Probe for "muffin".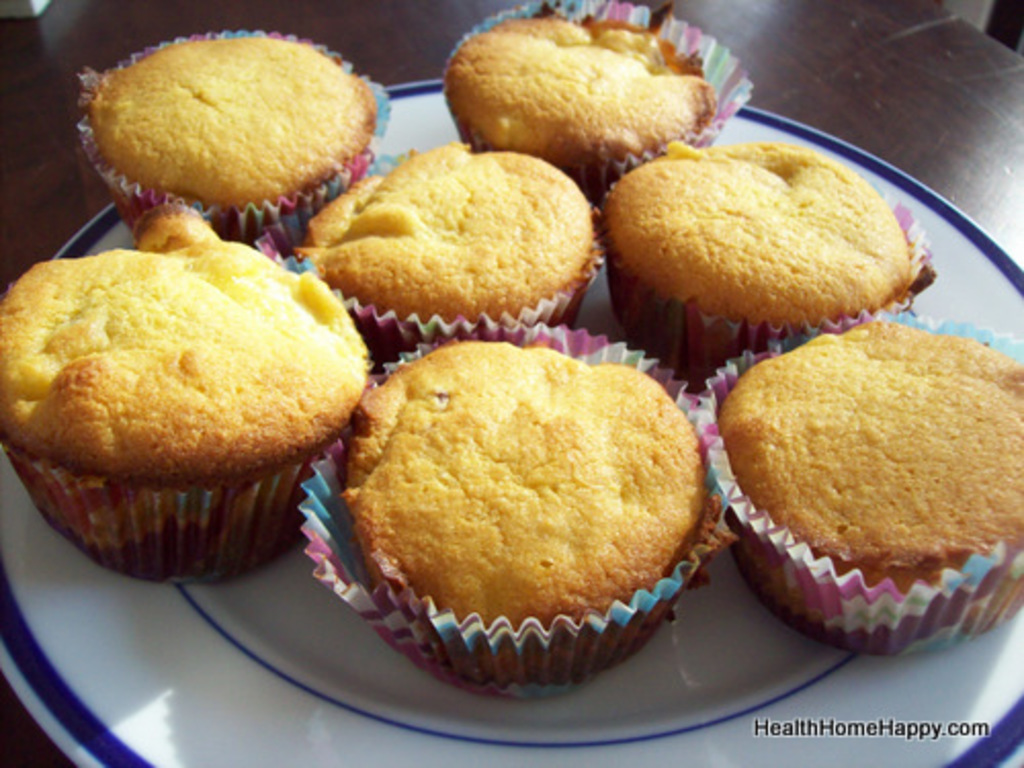
Probe result: 295/322/735/700.
